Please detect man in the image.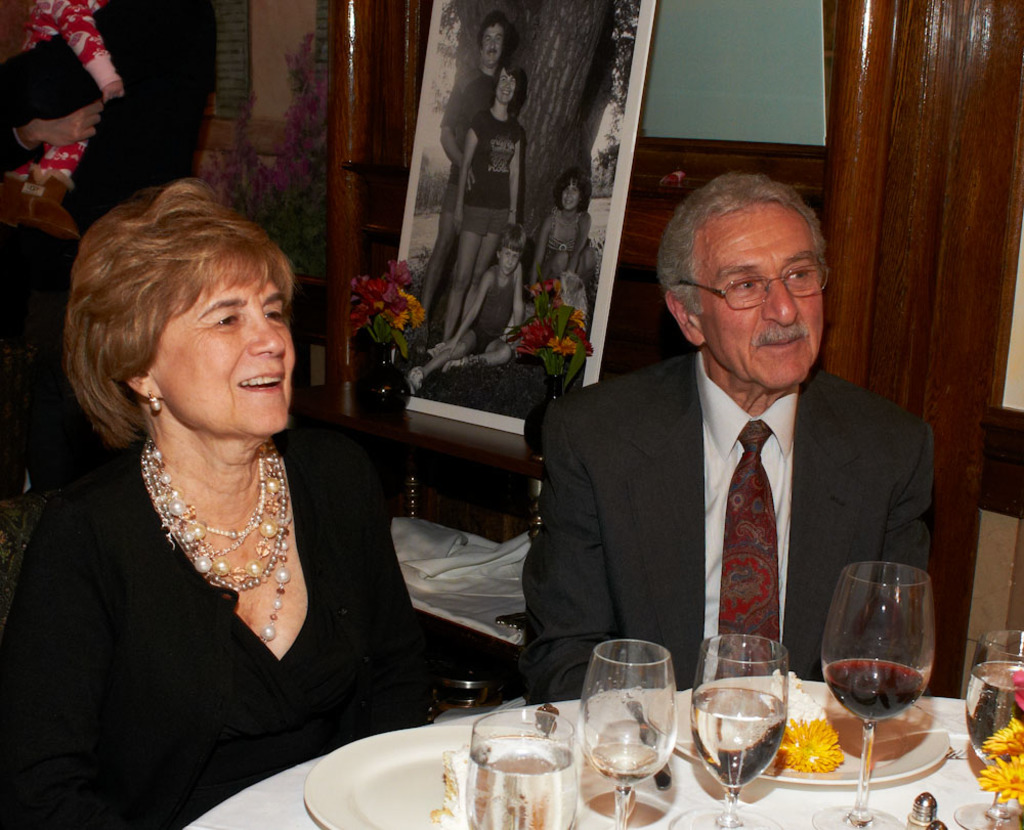
crop(0, 0, 209, 392).
